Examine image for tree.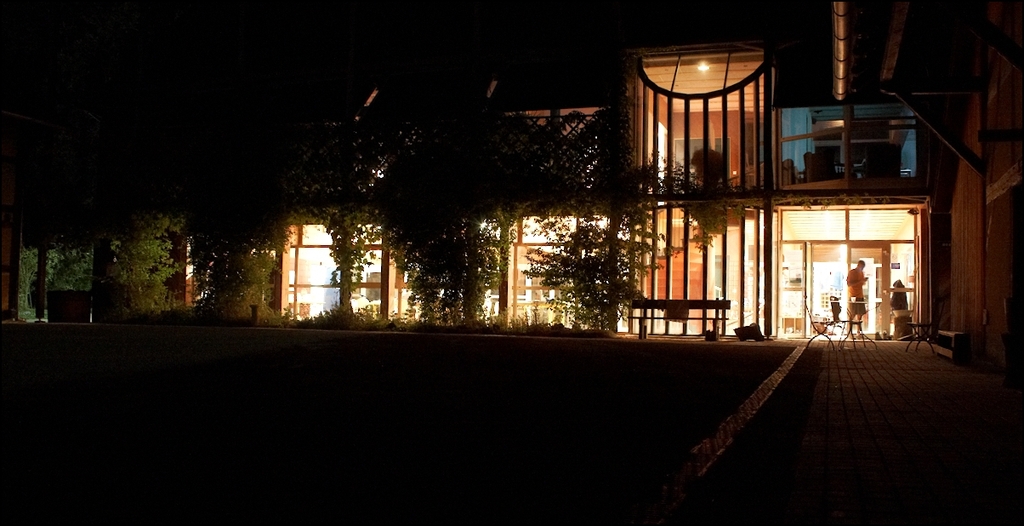
Examination result: 354, 95, 606, 332.
